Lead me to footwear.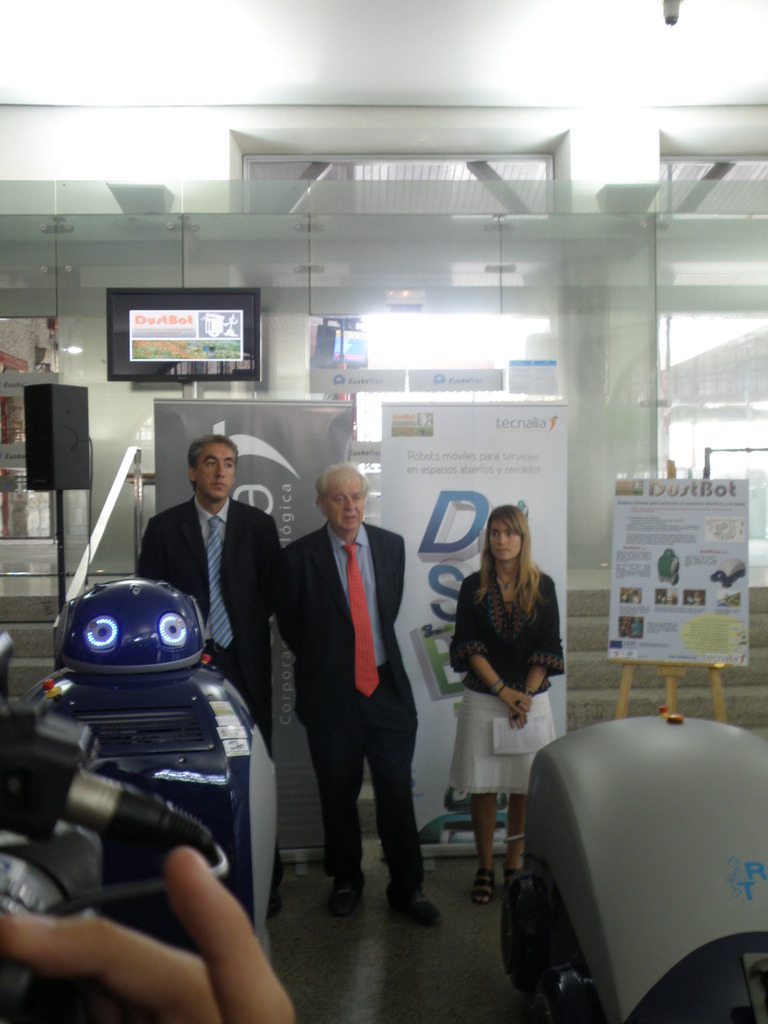
Lead to {"left": 384, "top": 876, "right": 444, "bottom": 935}.
